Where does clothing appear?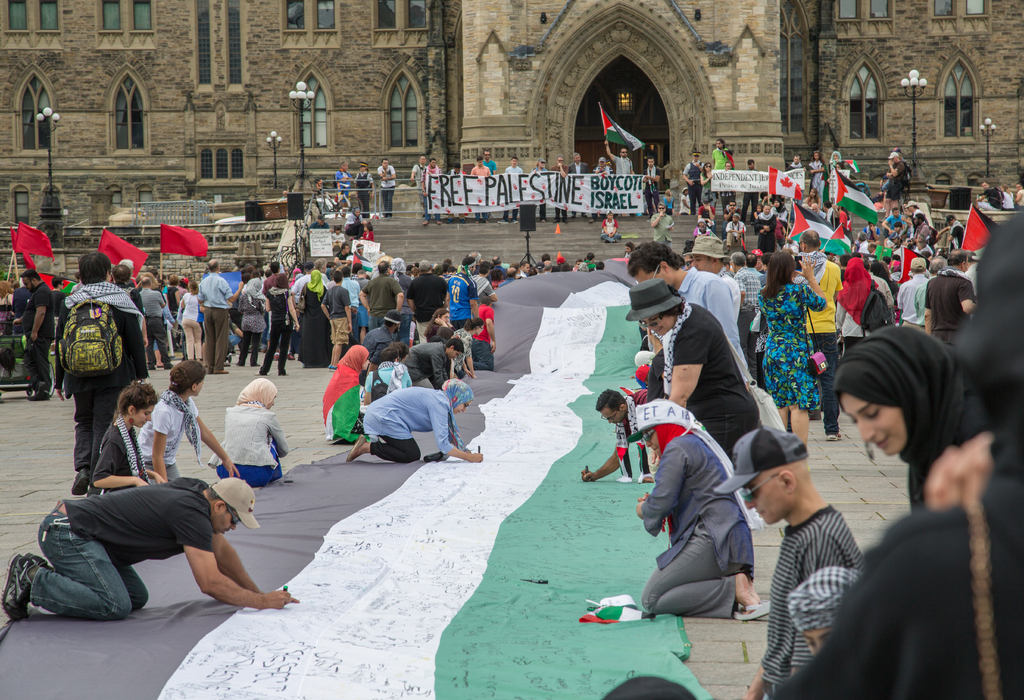
Appears at bbox=(336, 168, 353, 200).
